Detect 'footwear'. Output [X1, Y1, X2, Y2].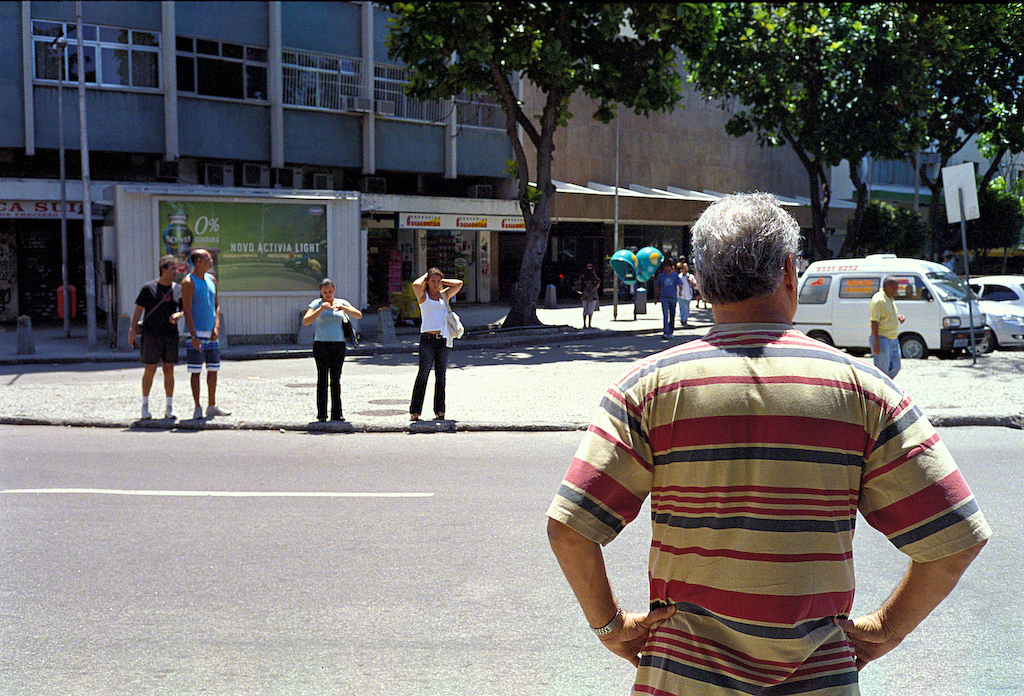
[408, 415, 417, 422].
